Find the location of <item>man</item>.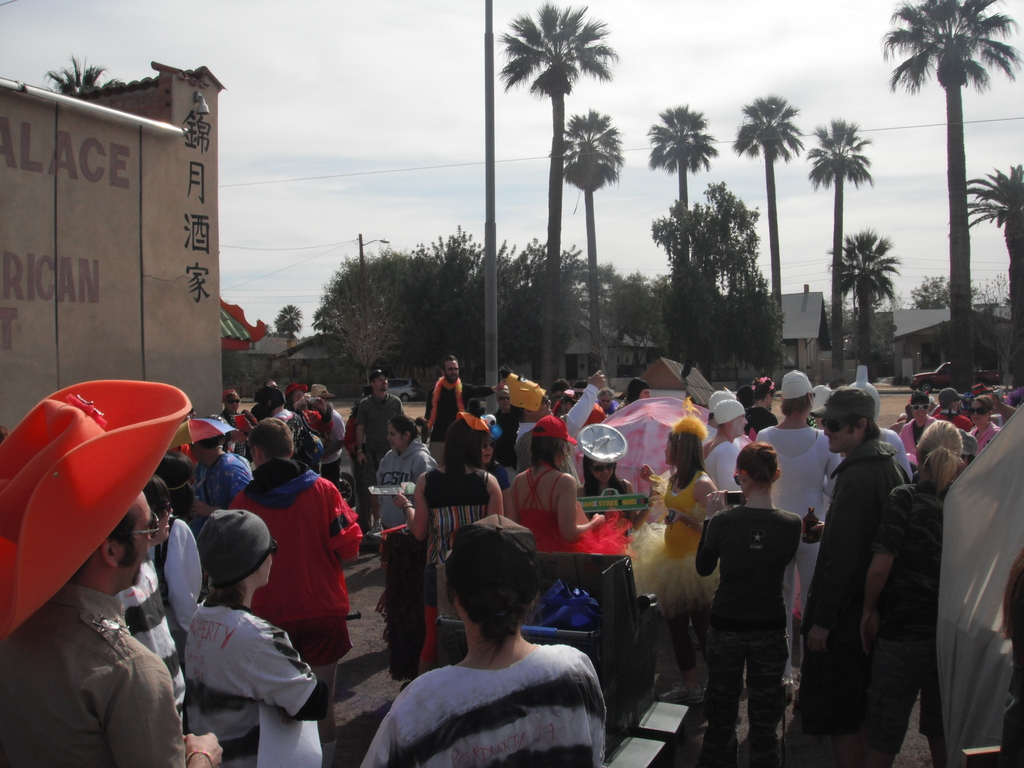
Location: {"left": 378, "top": 535, "right": 620, "bottom": 767}.
